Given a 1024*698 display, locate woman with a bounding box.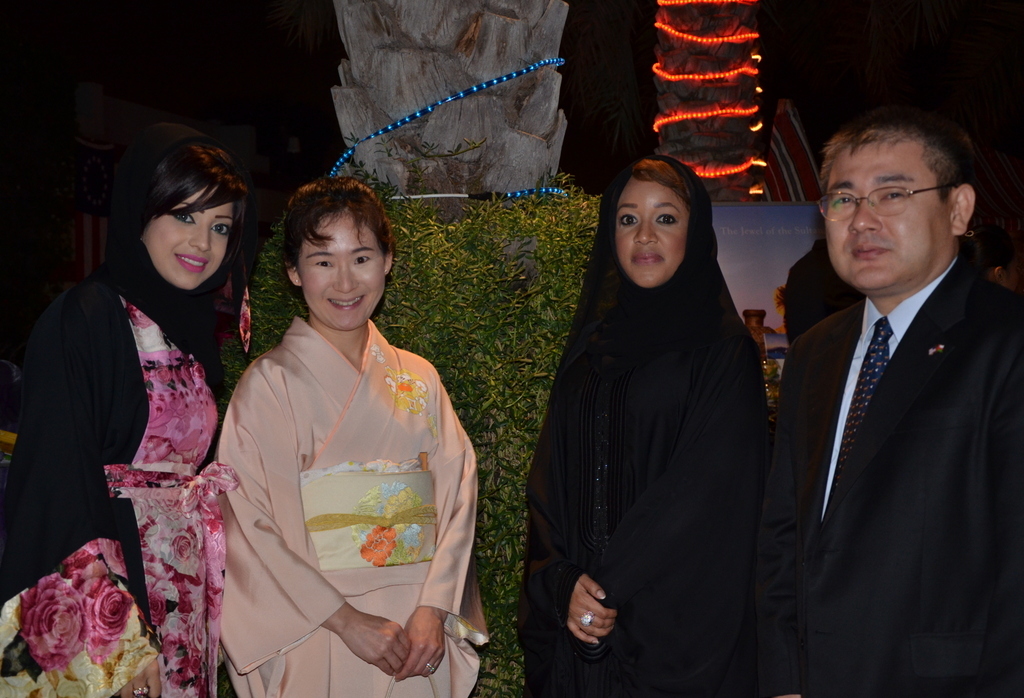
Located: [left=515, top=168, right=786, bottom=688].
